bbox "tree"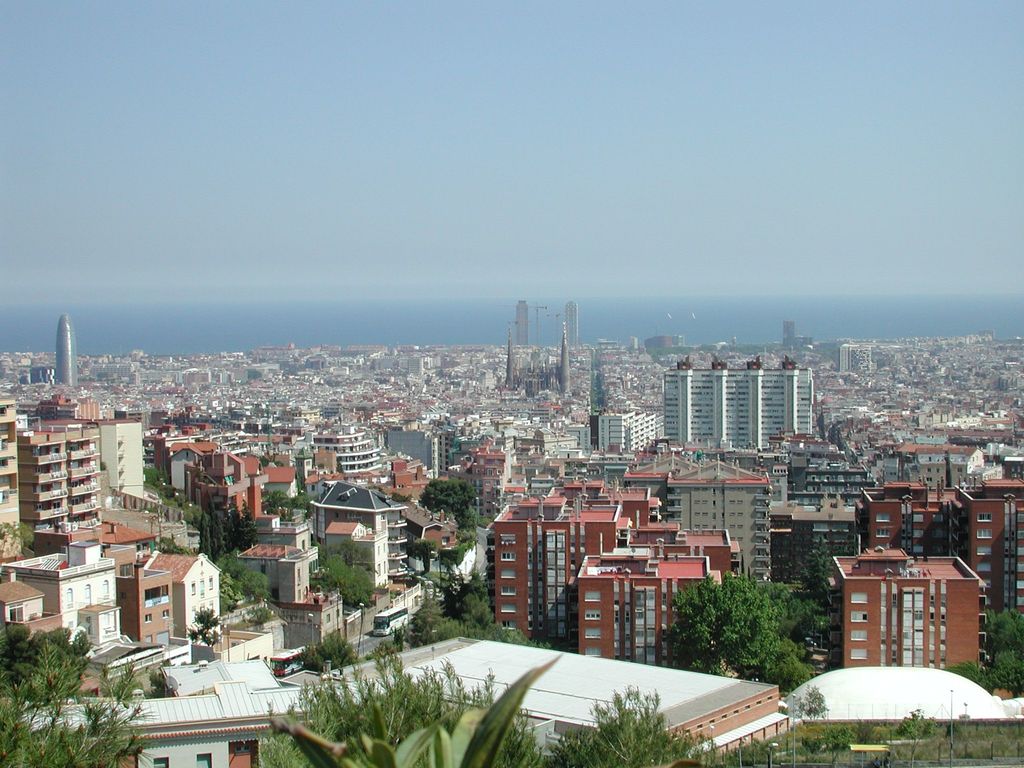
left=0, top=625, right=161, bottom=767
